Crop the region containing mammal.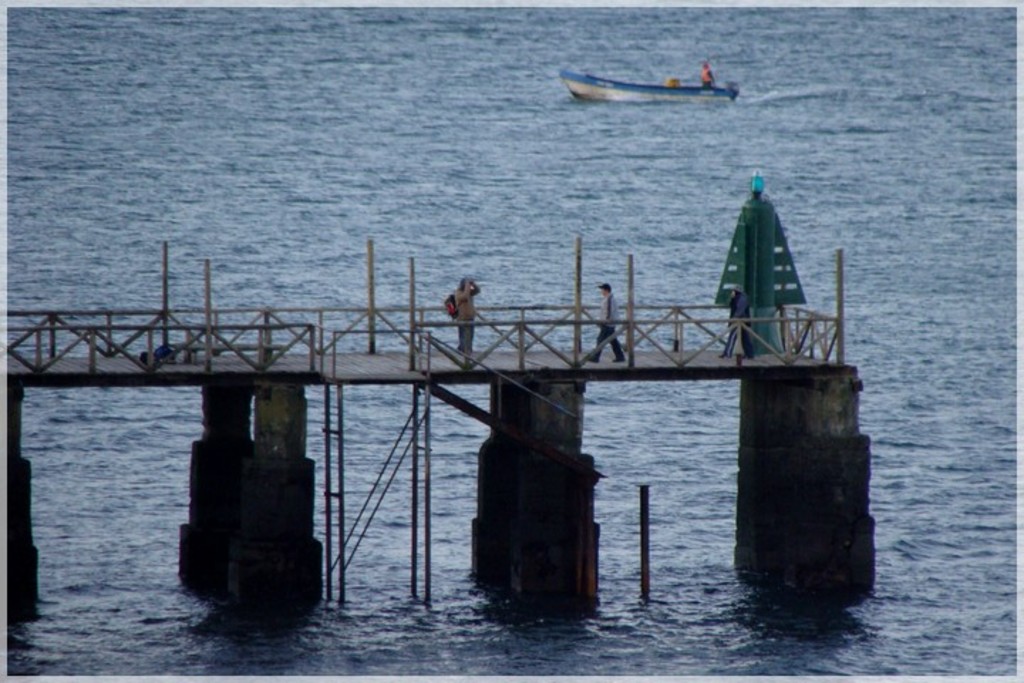
Crop region: (586, 282, 624, 361).
